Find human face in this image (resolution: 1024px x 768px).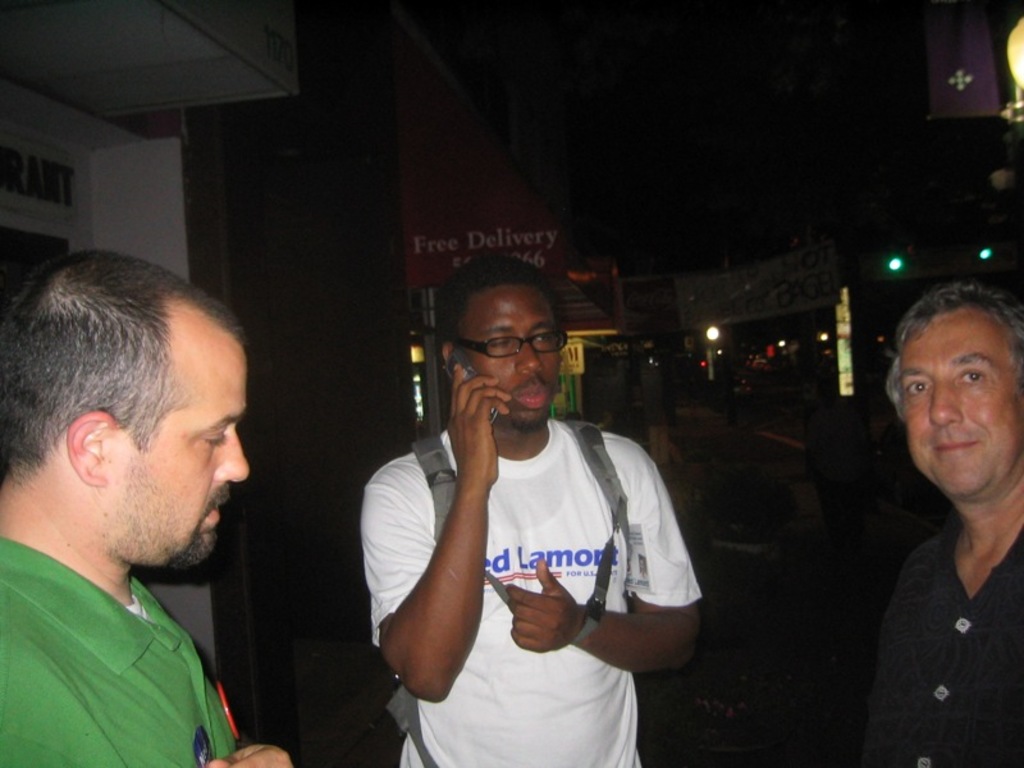
BBox(470, 278, 568, 430).
